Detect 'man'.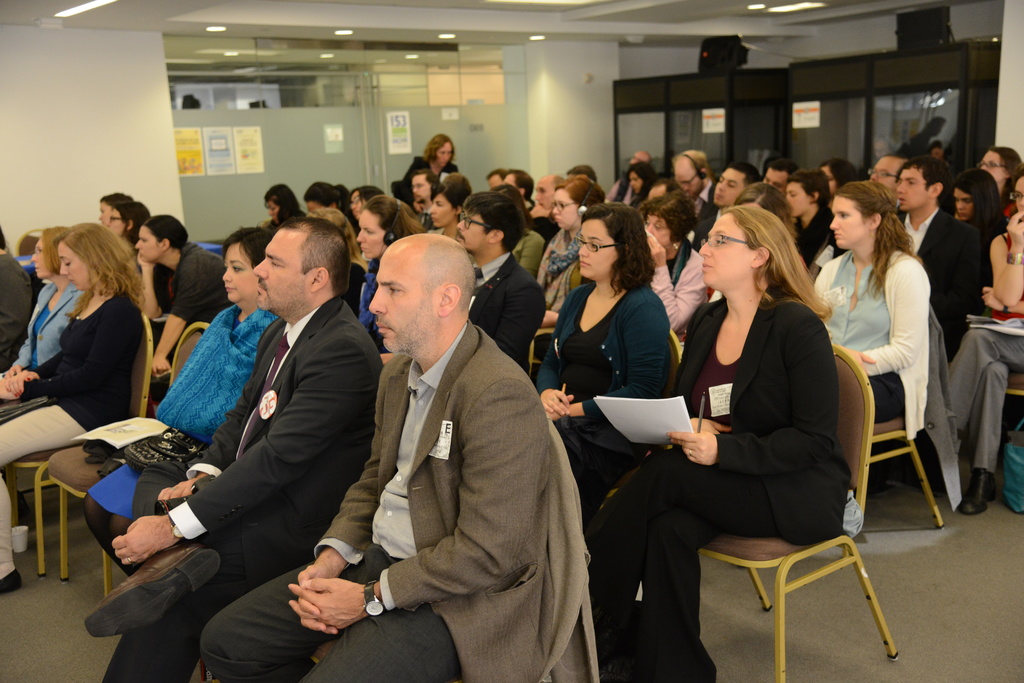
Detected at BBox(641, 178, 693, 207).
